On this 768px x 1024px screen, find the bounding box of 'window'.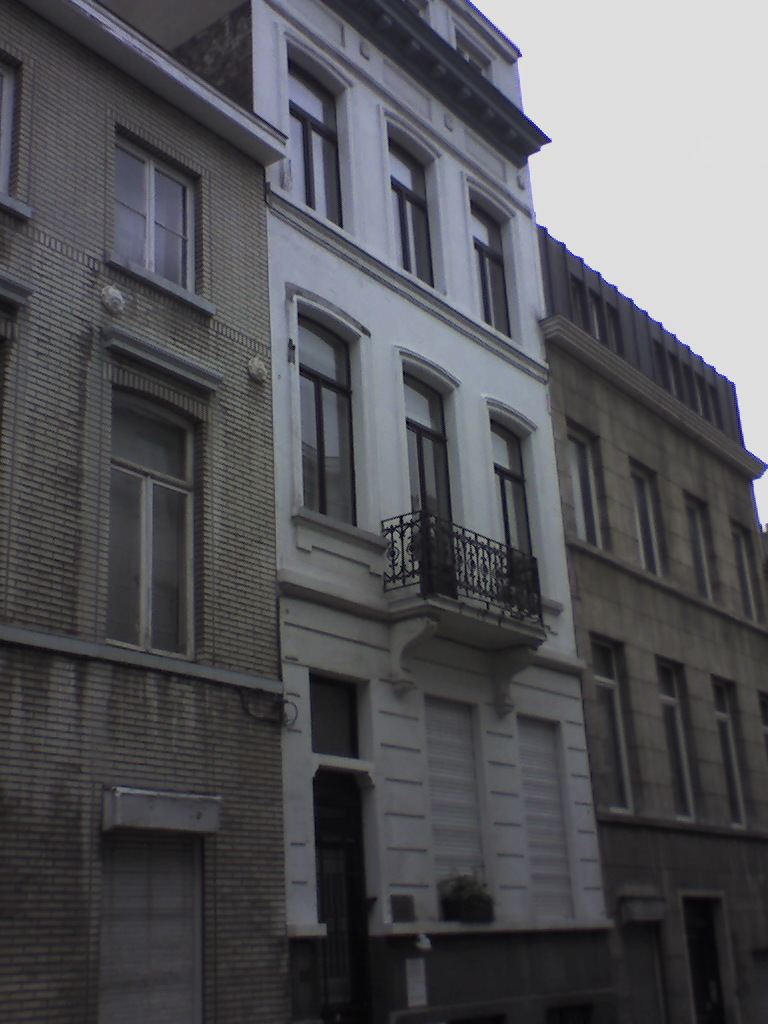
Bounding box: pyautogui.locateOnScreen(591, 636, 643, 817).
